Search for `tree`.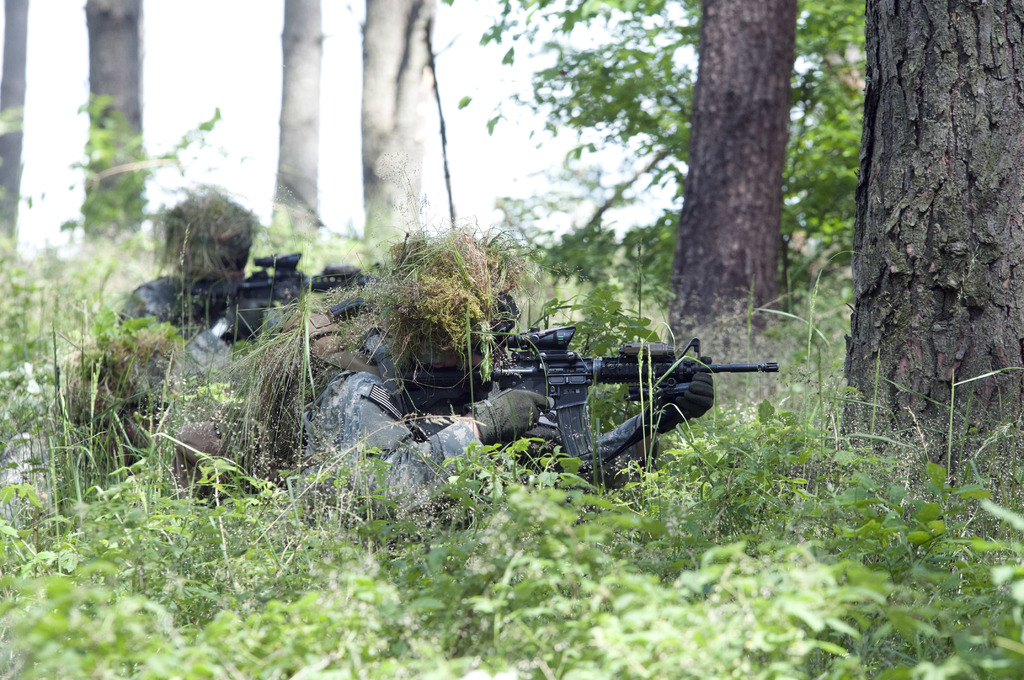
Found at [269, 0, 380, 275].
